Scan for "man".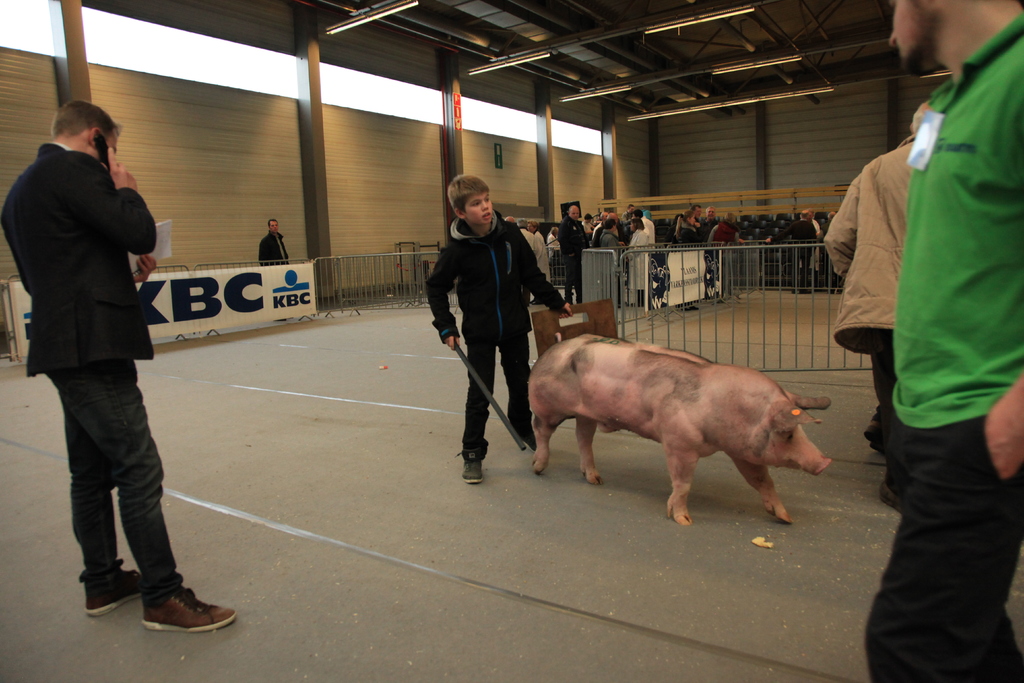
Scan result: (860,0,1023,682).
